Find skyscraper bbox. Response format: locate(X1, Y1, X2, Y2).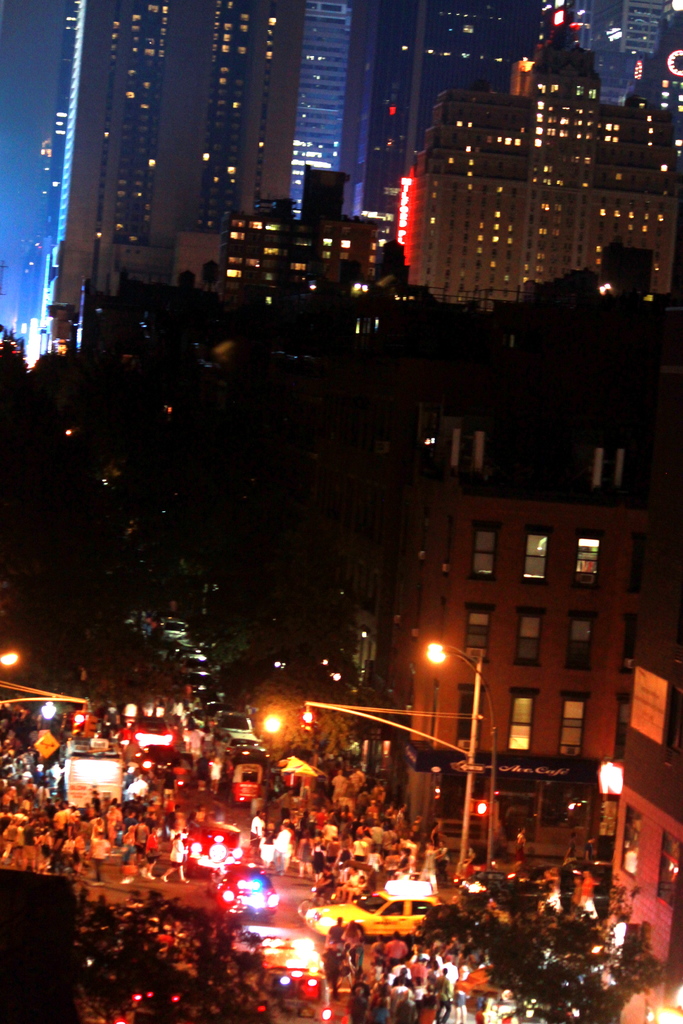
locate(295, 6, 377, 223).
